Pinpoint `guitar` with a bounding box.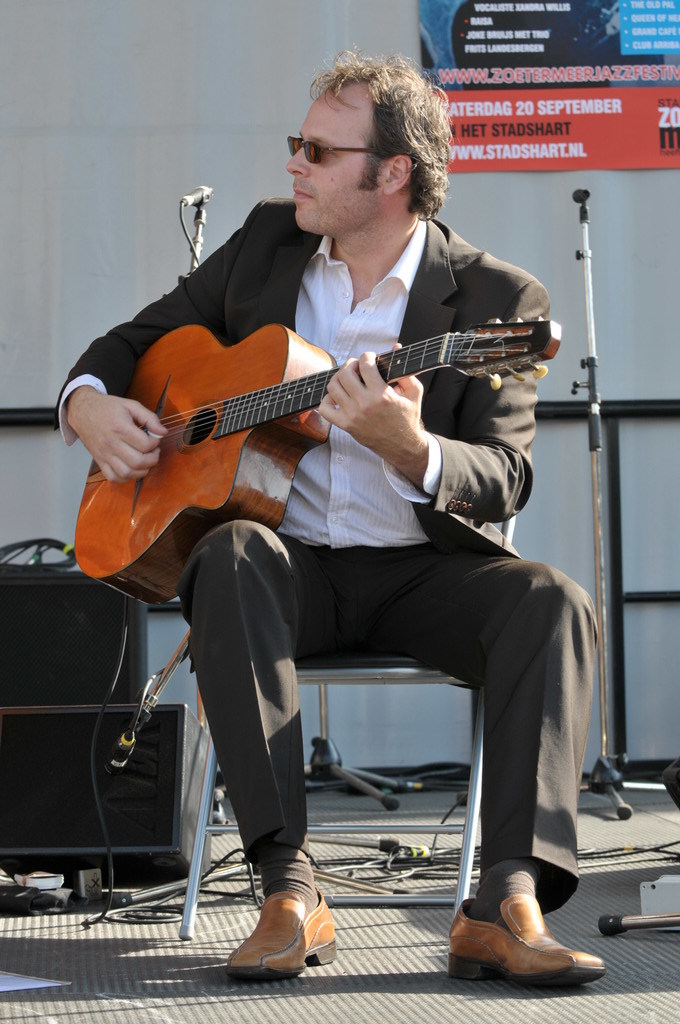
Rect(75, 303, 577, 606).
